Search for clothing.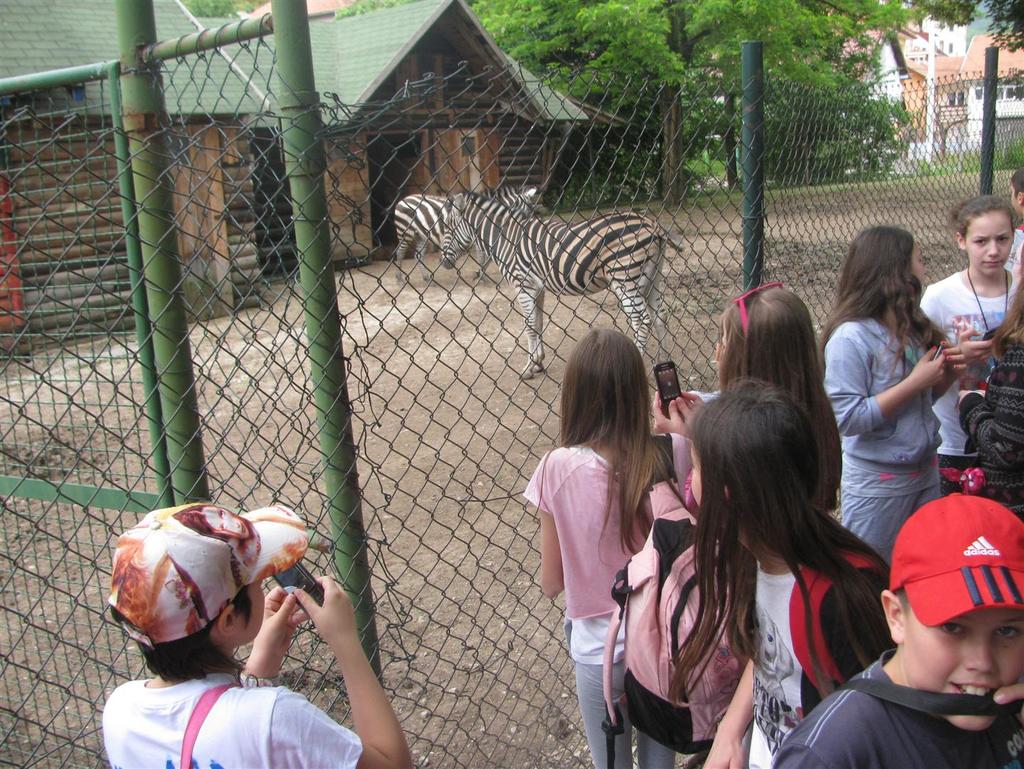
Found at 767, 659, 1023, 768.
